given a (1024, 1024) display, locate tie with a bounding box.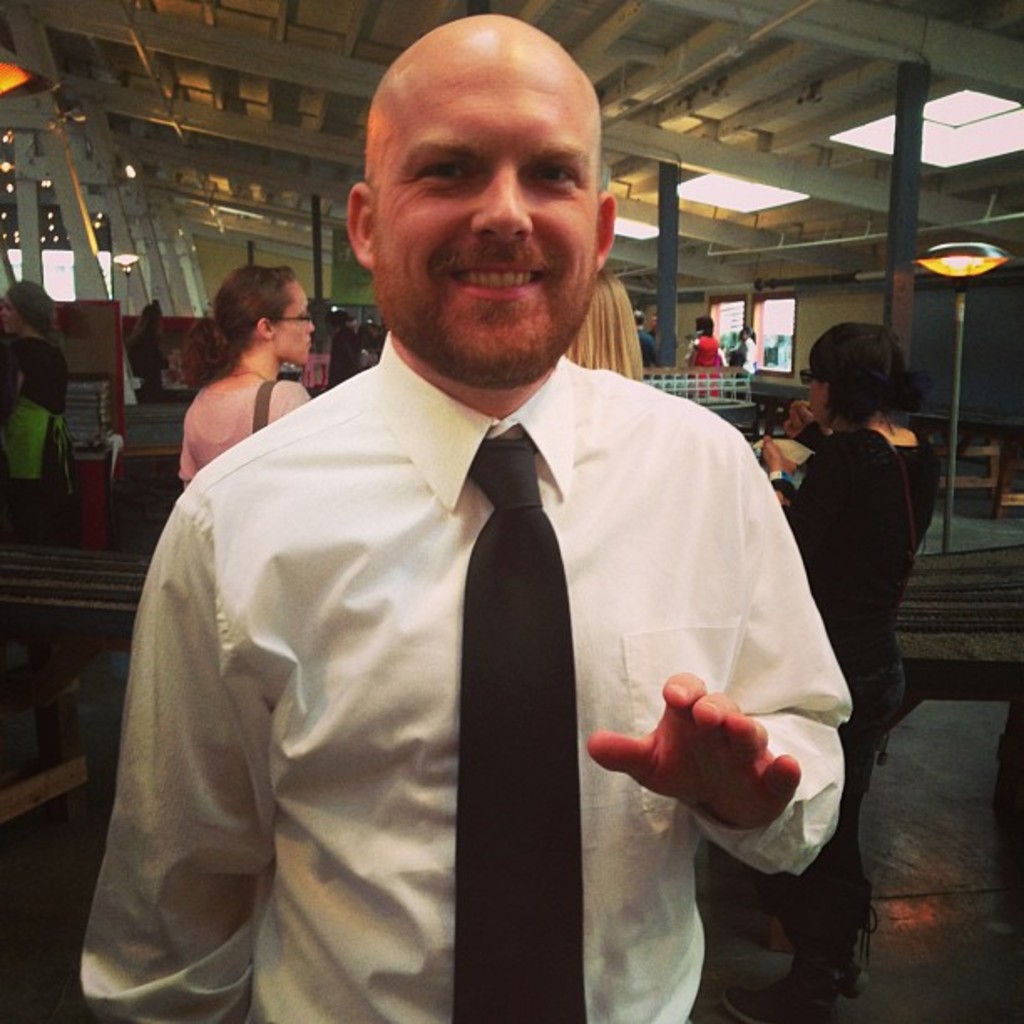
Located: bbox=[447, 425, 587, 1022].
